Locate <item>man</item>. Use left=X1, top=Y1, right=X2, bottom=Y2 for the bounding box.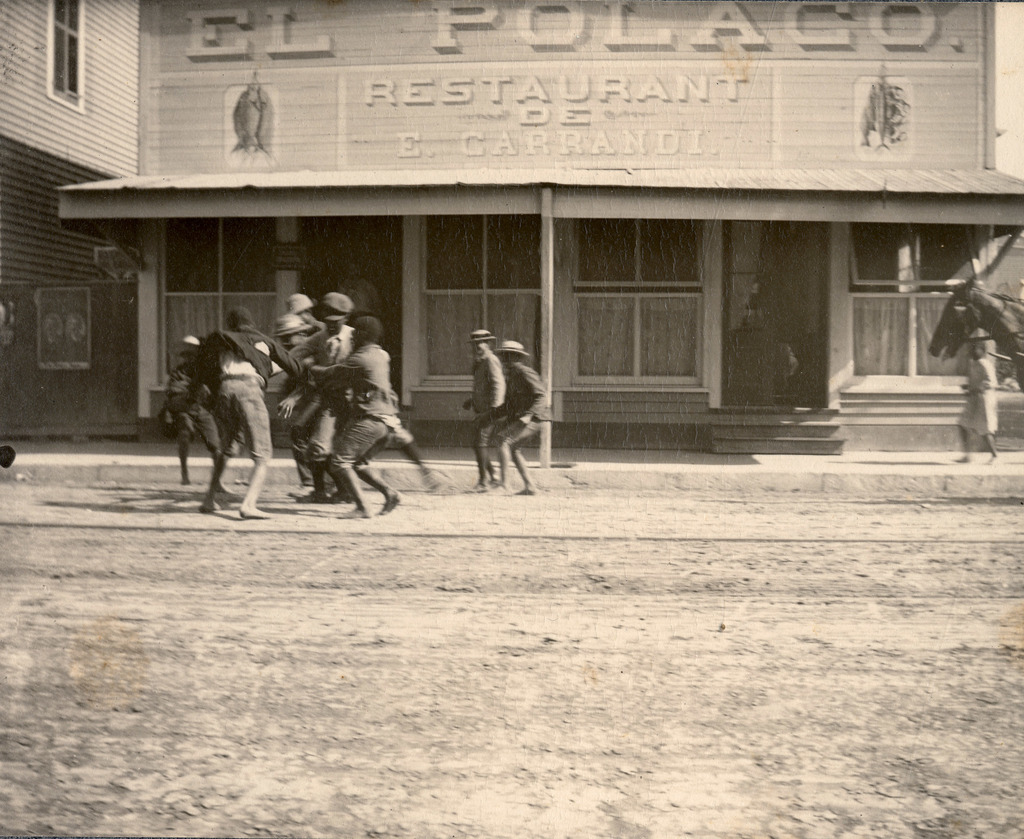
left=193, top=308, right=311, bottom=523.
